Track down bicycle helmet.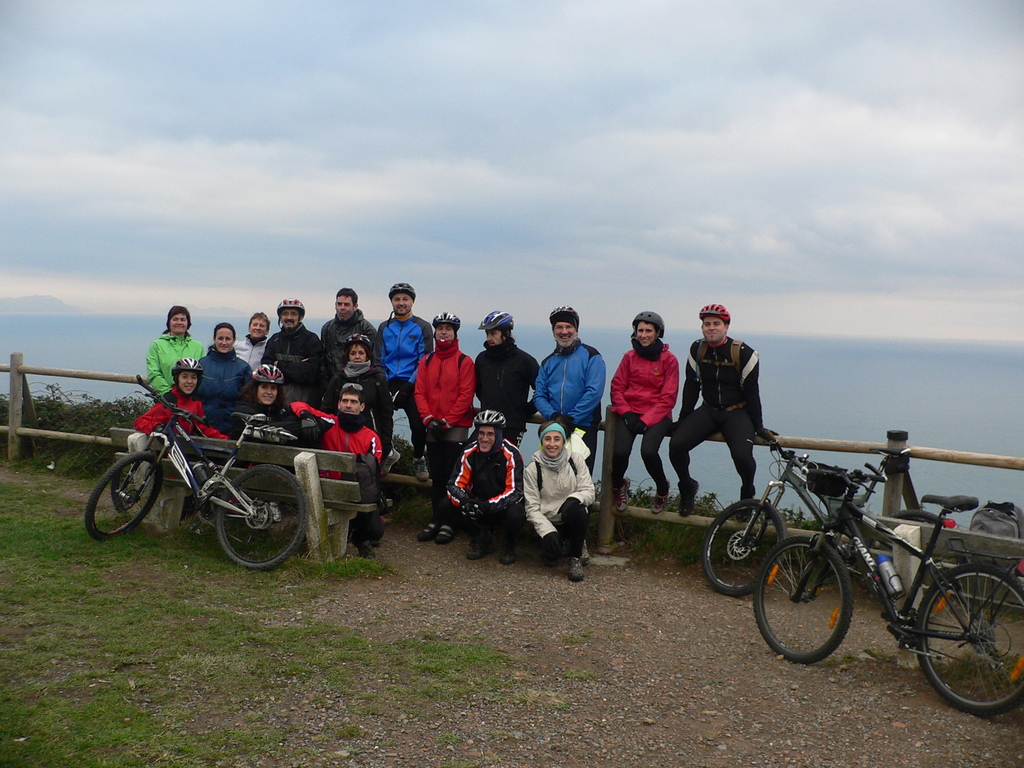
Tracked to 483/311/514/332.
